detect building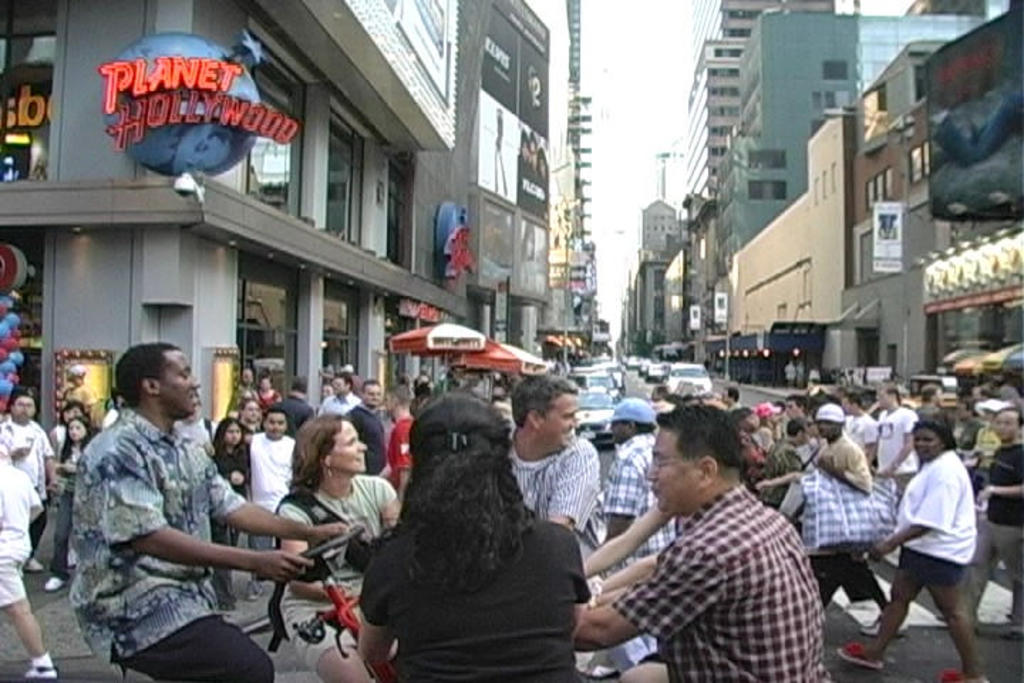
(0,0,586,454)
